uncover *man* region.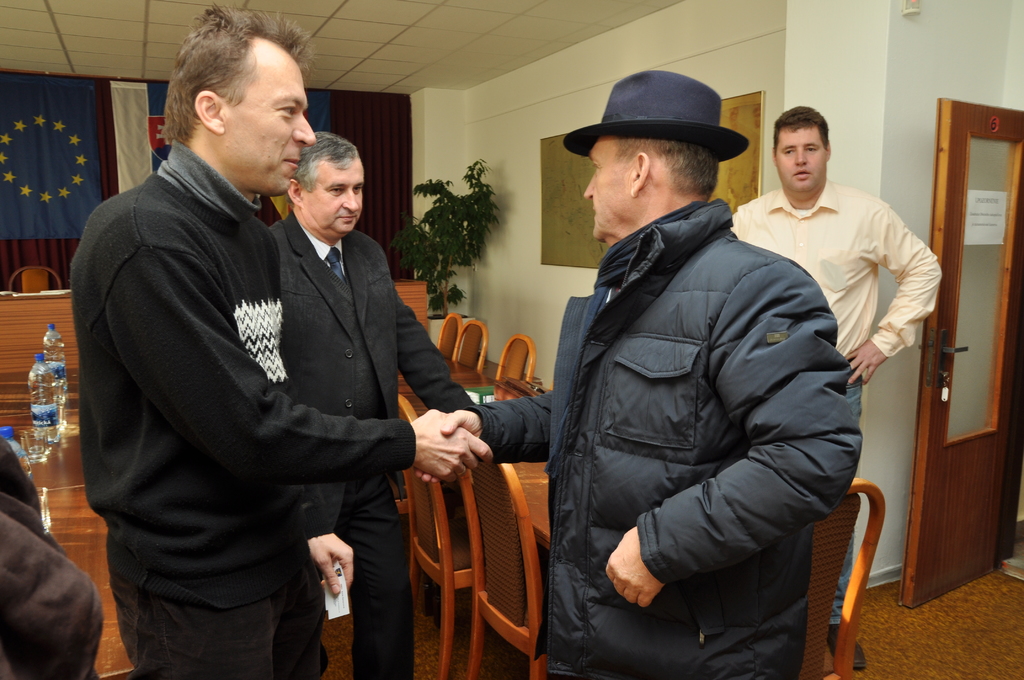
Uncovered: region(728, 104, 945, 674).
